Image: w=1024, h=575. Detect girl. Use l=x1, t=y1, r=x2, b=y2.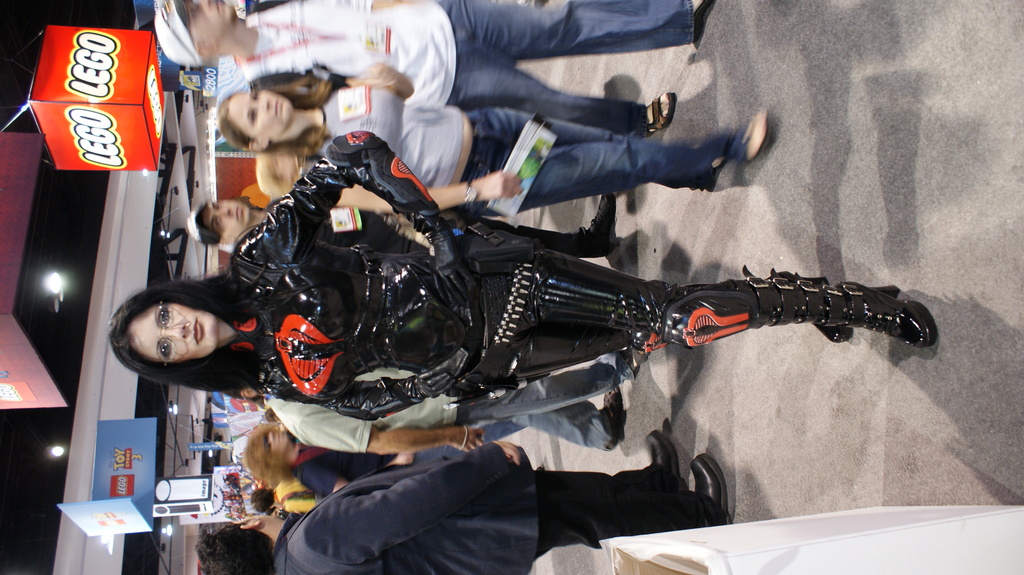
l=104, t=126, r=943, b=418.
